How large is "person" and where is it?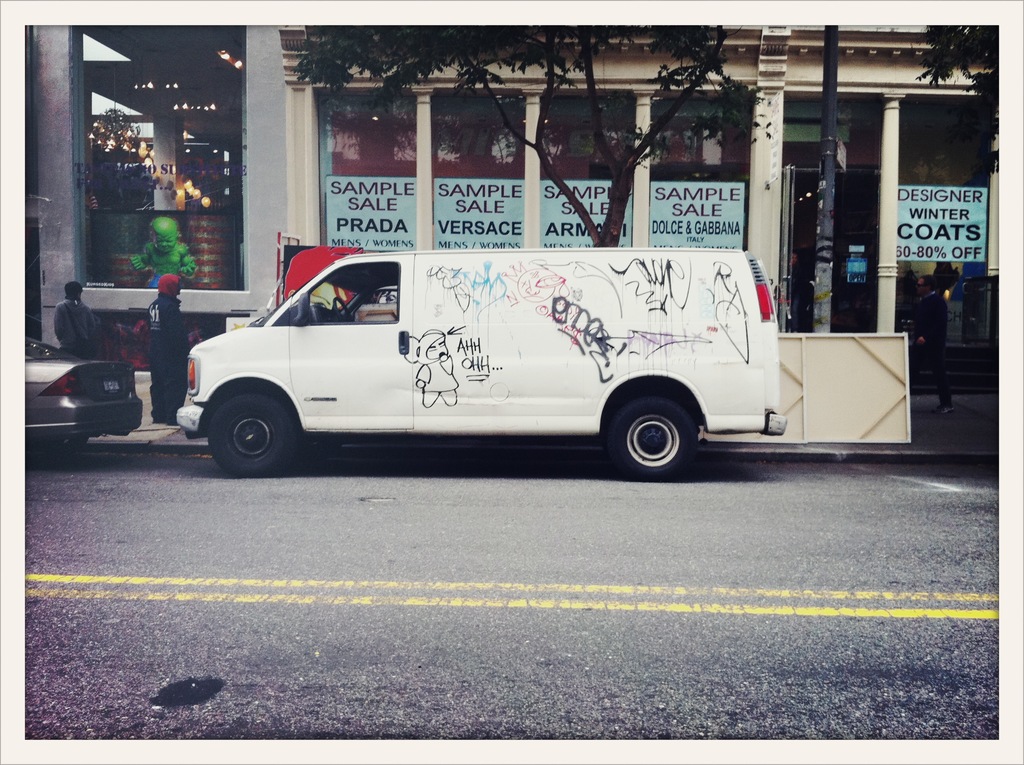
Bounding box: detection(45, 273, 97, 352).
